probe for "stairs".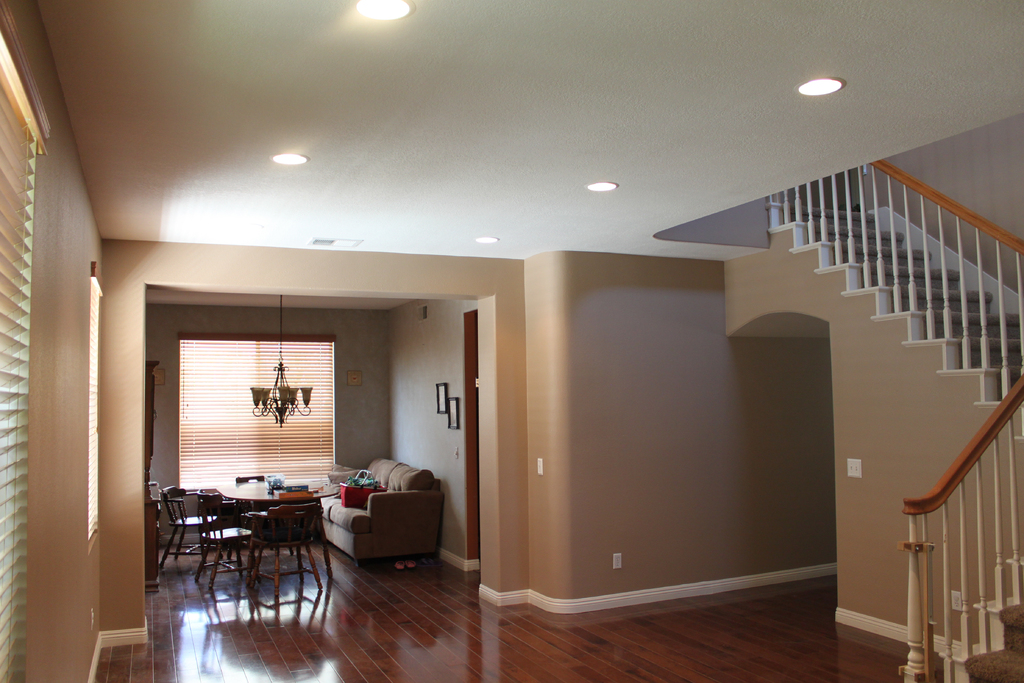
Probe result: 939, 555, 1023, 682.
